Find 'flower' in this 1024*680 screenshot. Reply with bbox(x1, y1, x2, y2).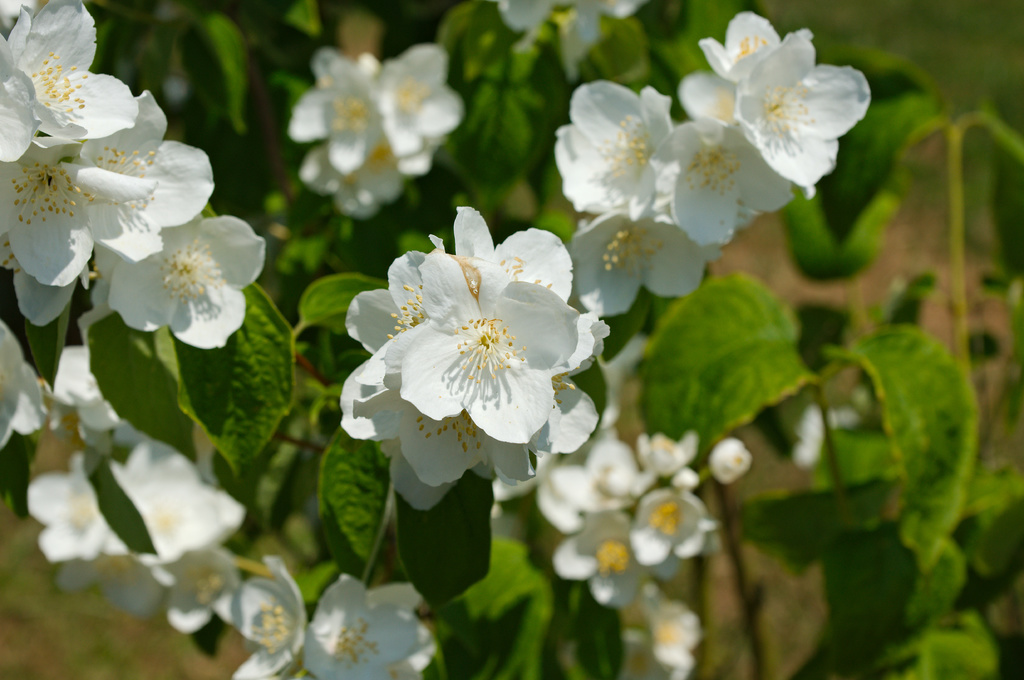
bbox(296, 134, 410, 224).
